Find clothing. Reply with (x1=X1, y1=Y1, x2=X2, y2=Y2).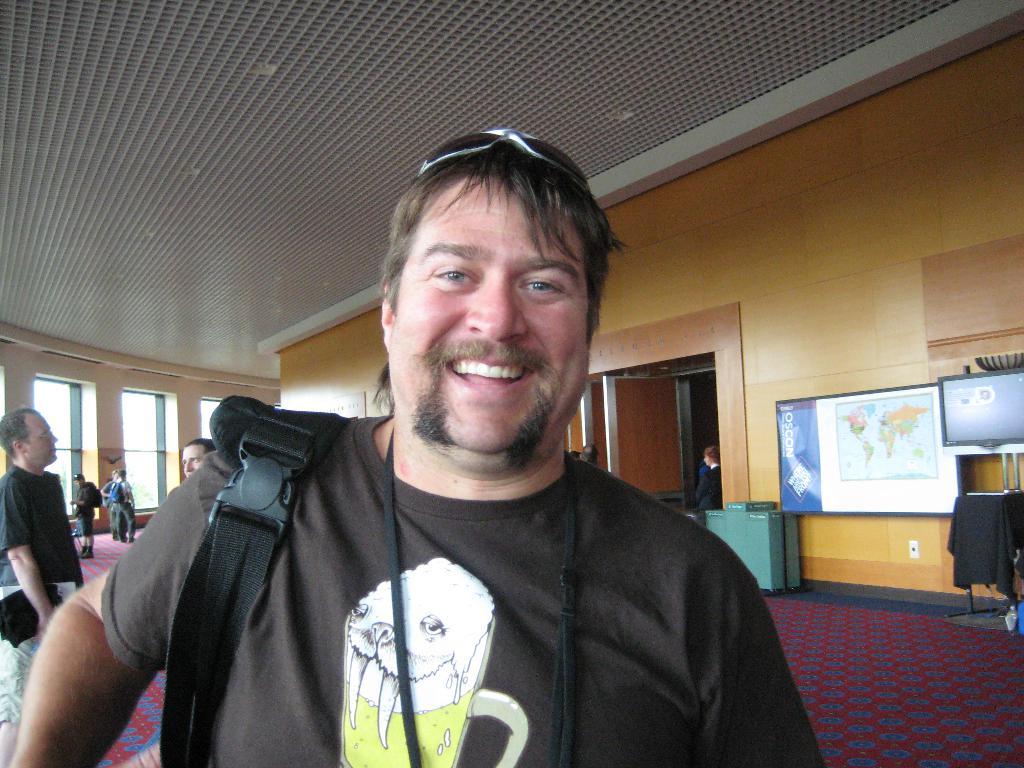
(x1=115, y1=481, x2=140, y2=541).
